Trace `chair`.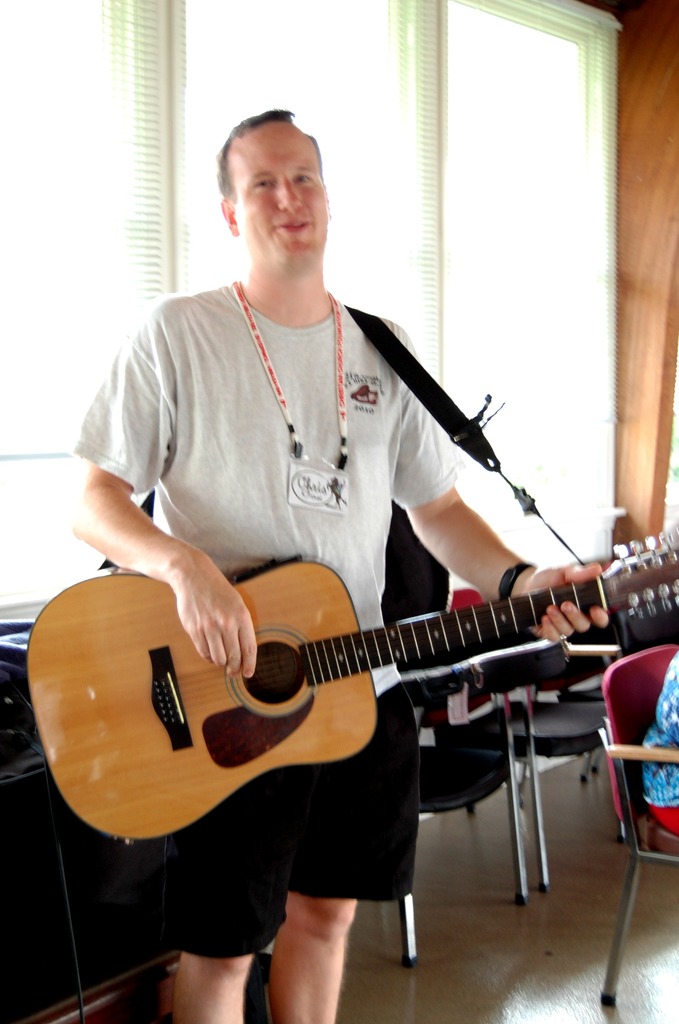
Traced to 495:639:609:889.
